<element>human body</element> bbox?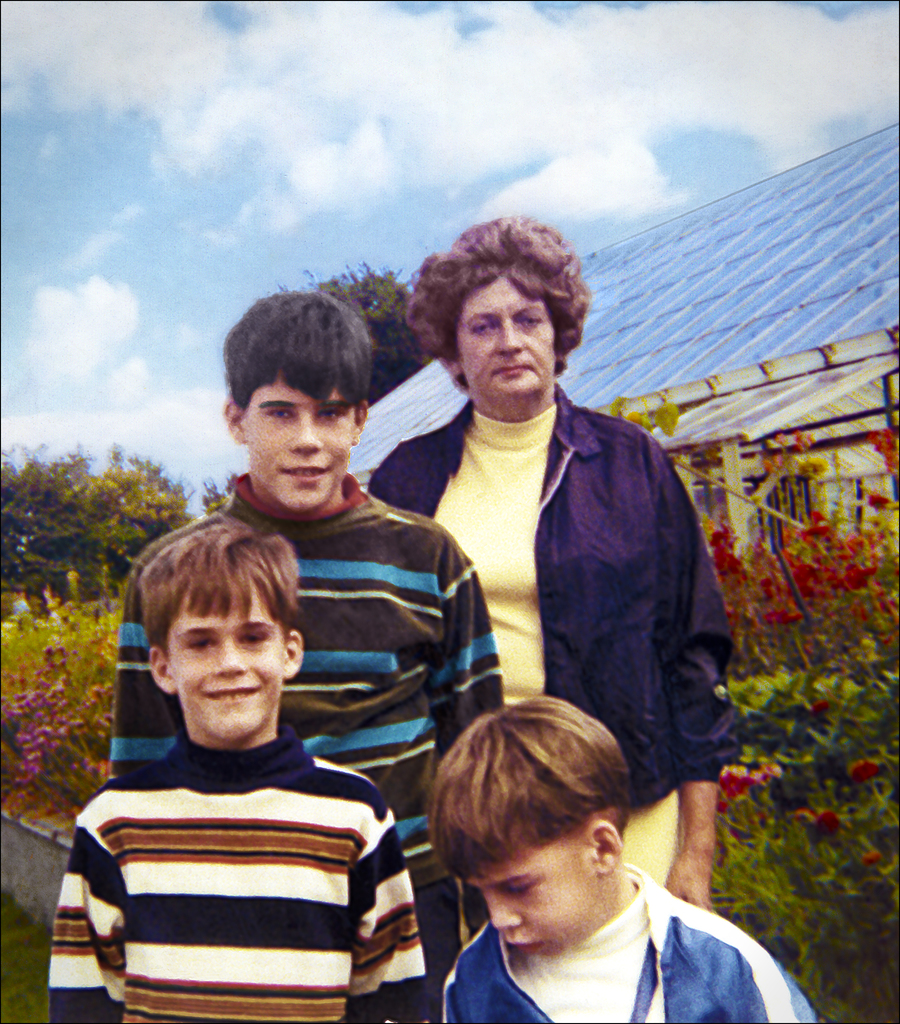
434,684,815,1023
